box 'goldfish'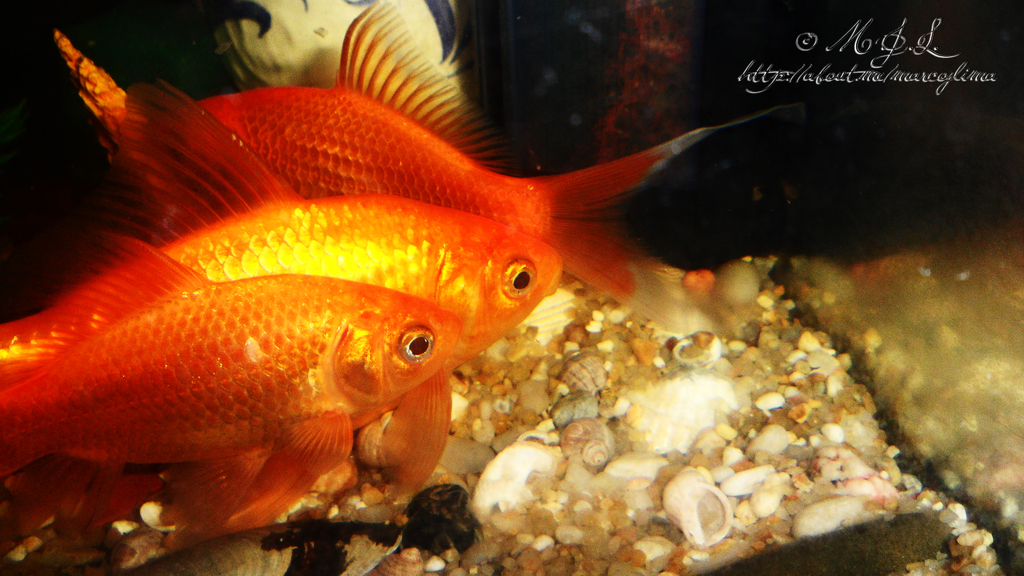
[left=0, top=80, right=566, bottom=501]
